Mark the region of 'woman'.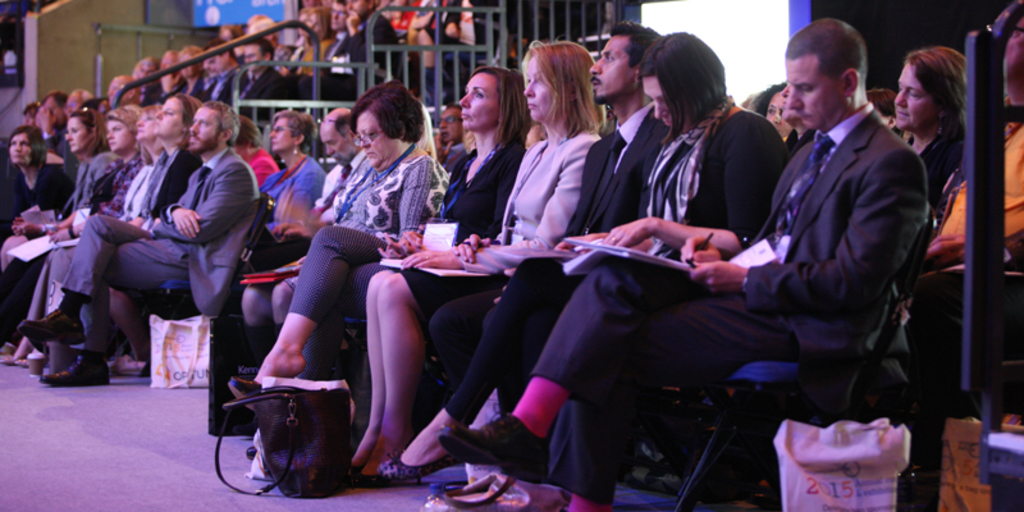
Region: 348 33 603 492.
